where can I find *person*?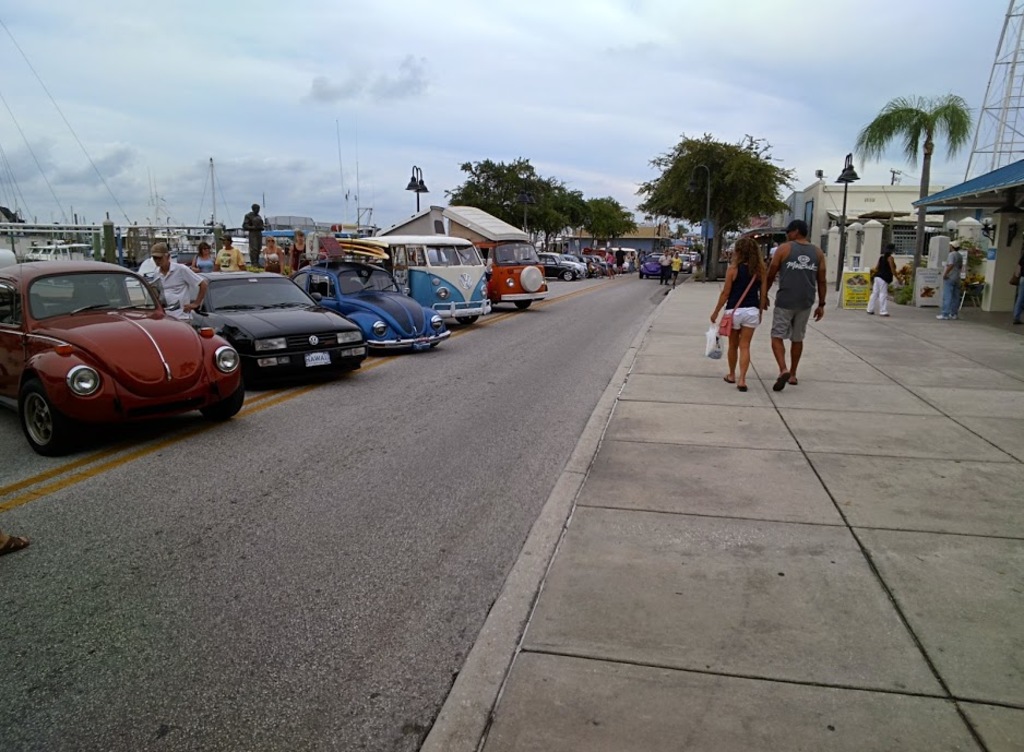
You can find it at locate(616, 242, 626, 278).
